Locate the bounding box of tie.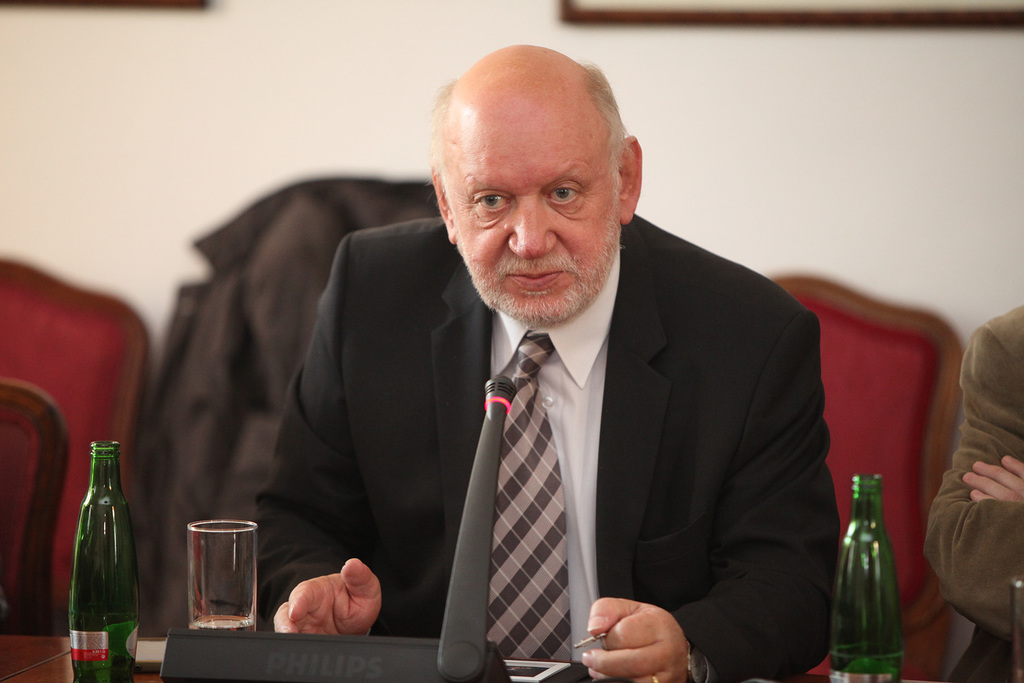
Bounding box: (486,332,579,666).
